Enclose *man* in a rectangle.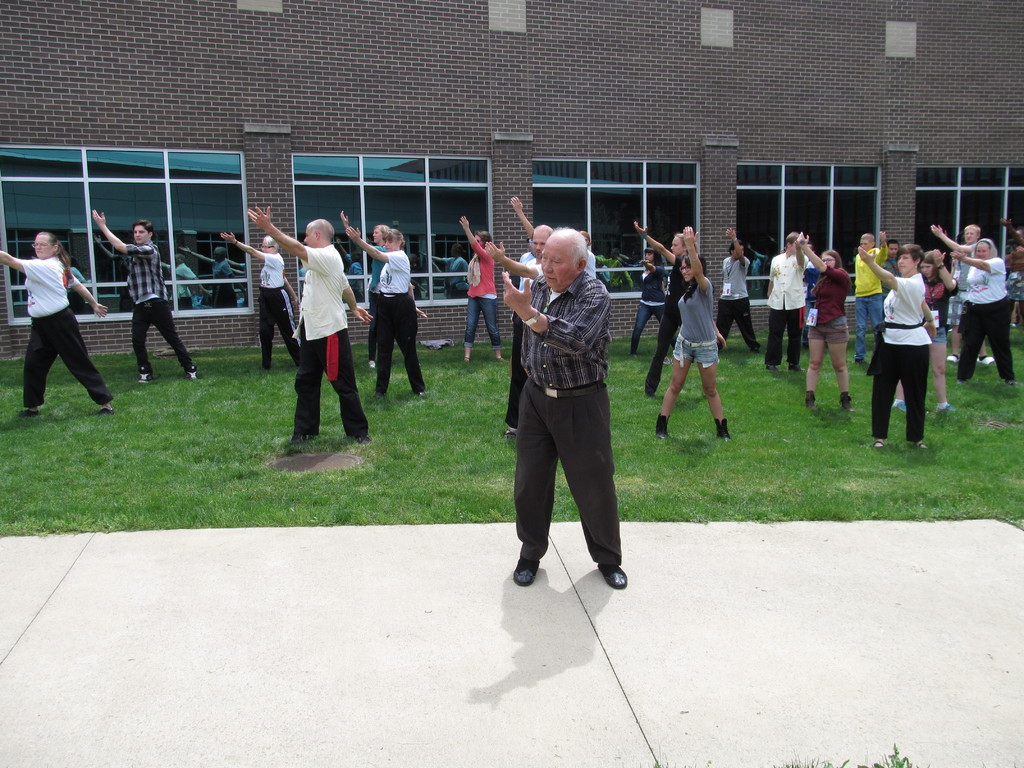
(927, 225, 980, 349).
